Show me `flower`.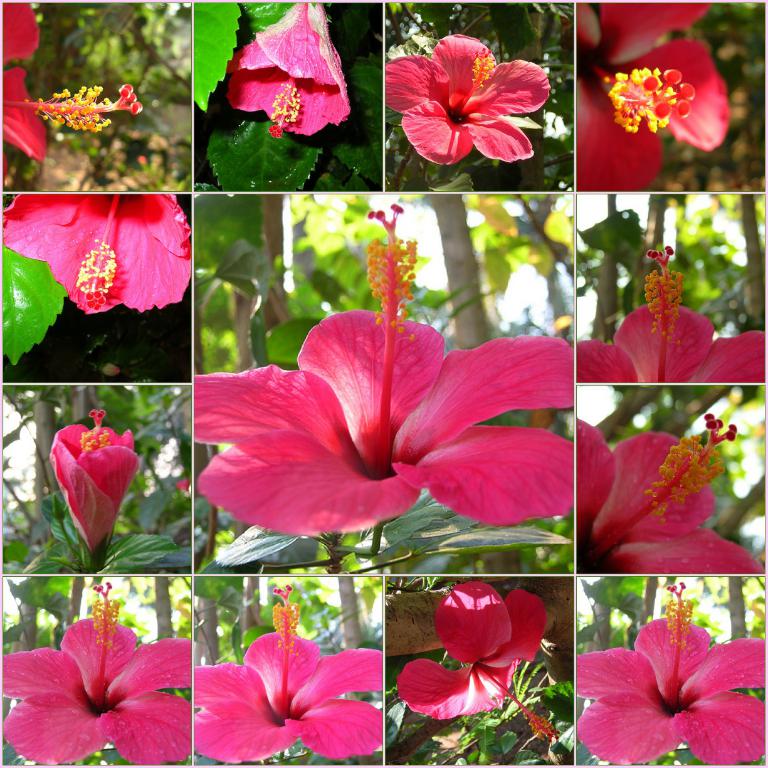
`flower` is here: x1=51, y1=411, x2=147, y2=566.
